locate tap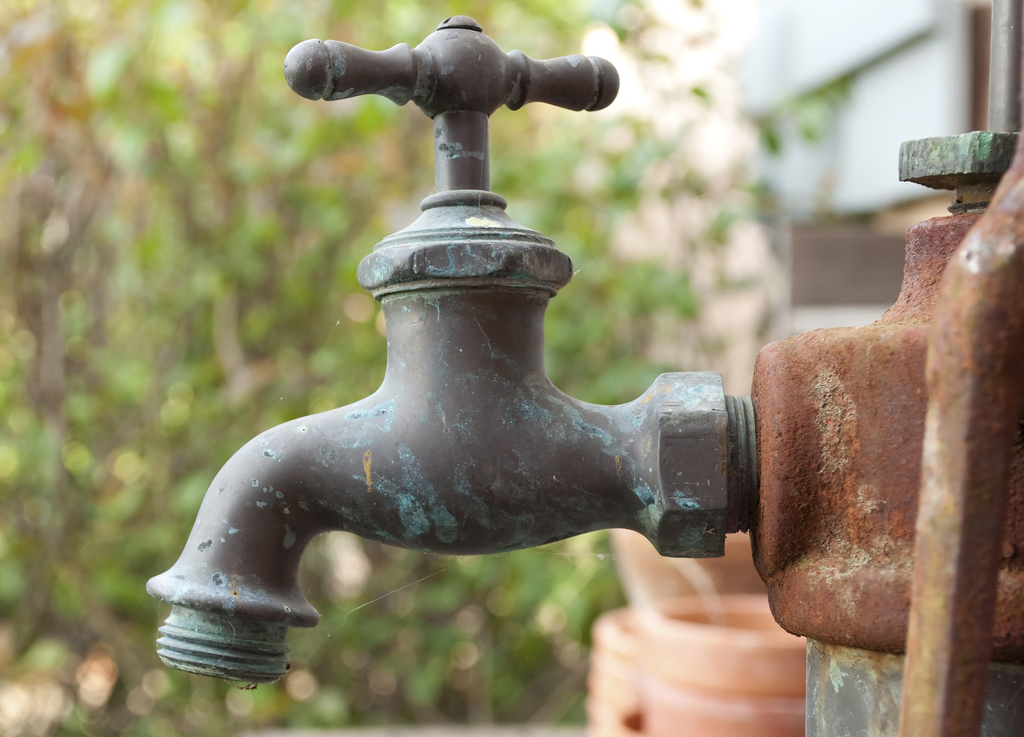
Rect(150, 11, 760, 686)
